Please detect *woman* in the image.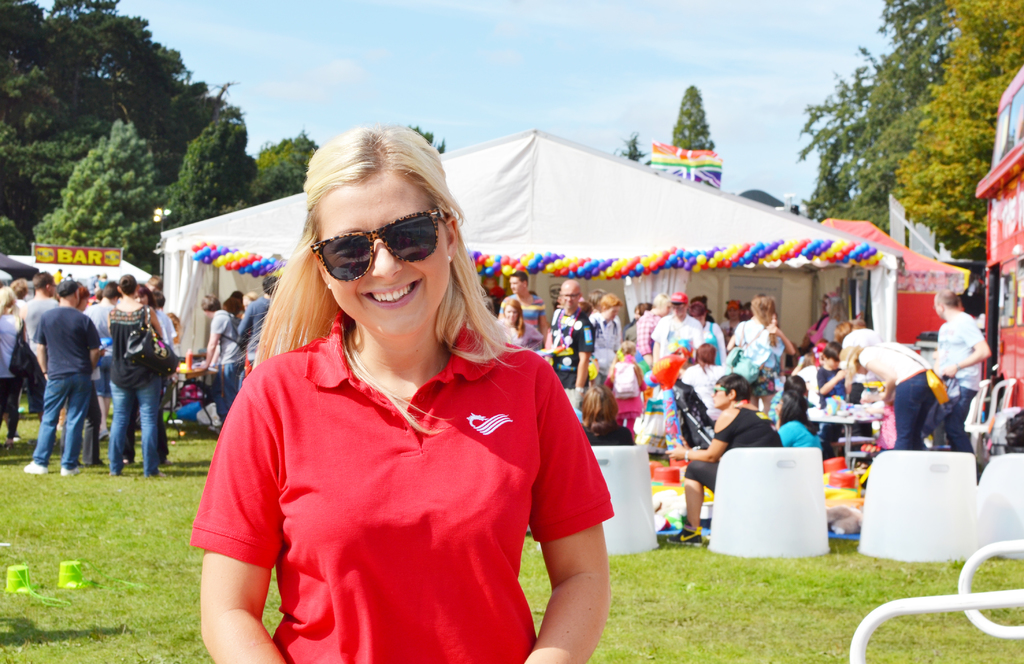
132 273 169 444.
